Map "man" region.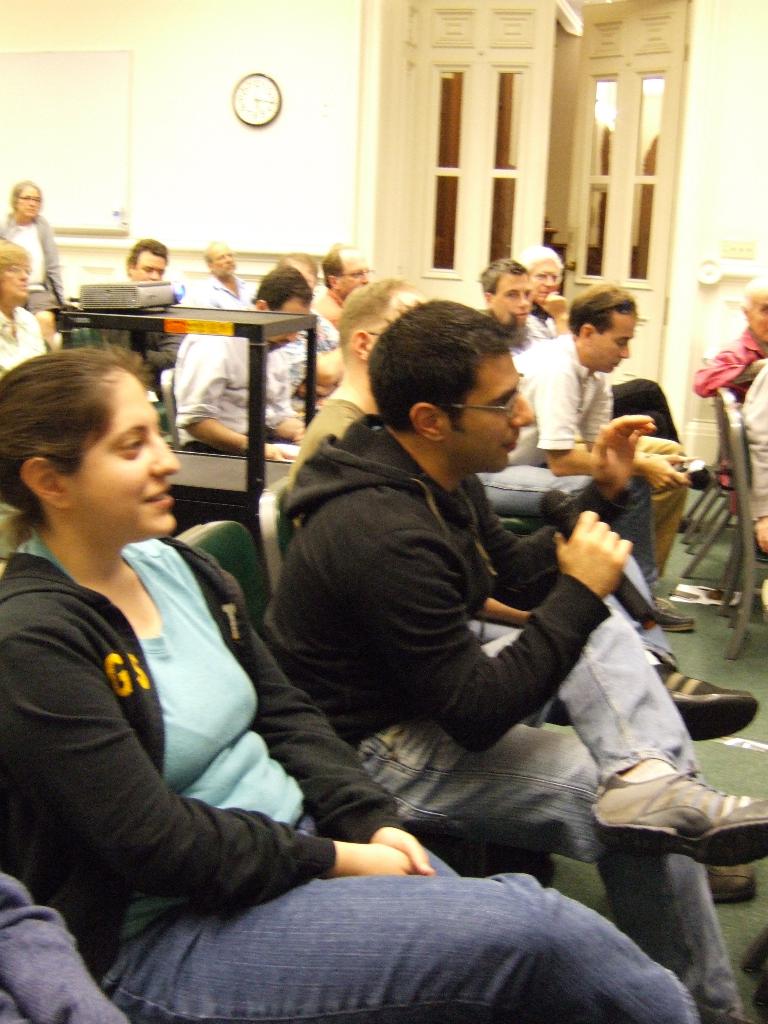
Mapped to (472, 282, 693, 631).
